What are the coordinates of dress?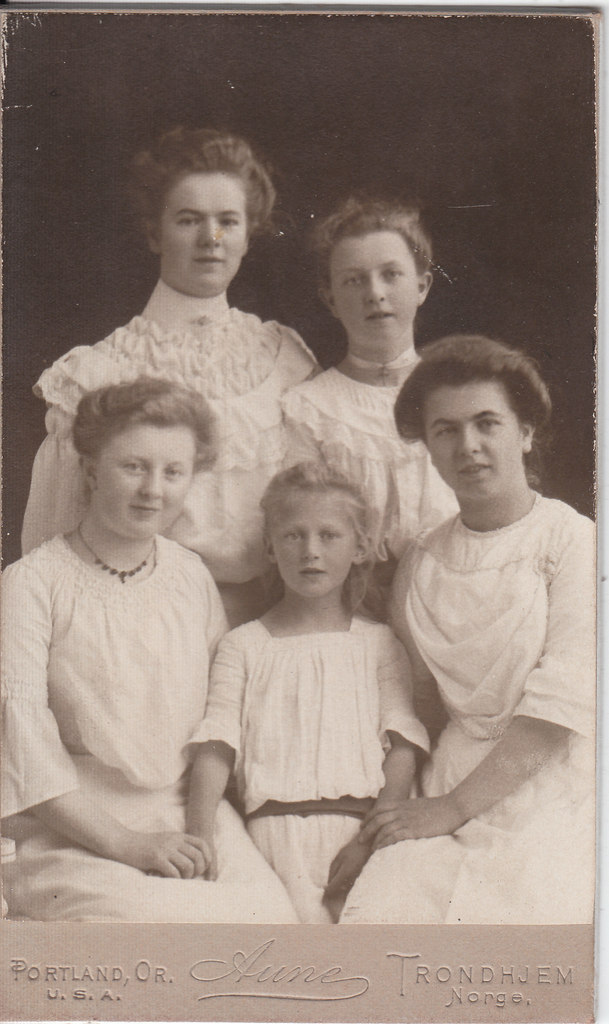
18/291/321/623.
